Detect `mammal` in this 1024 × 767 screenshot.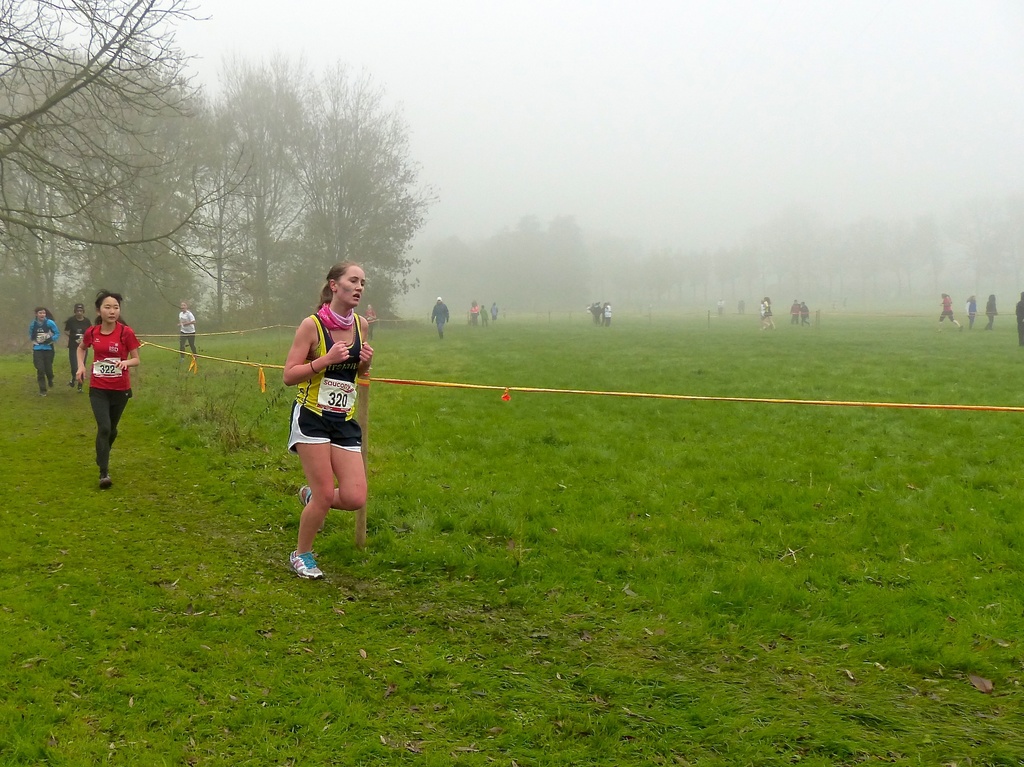
Detection: x1=1014, y1=289, x2=1023, y2=344.
